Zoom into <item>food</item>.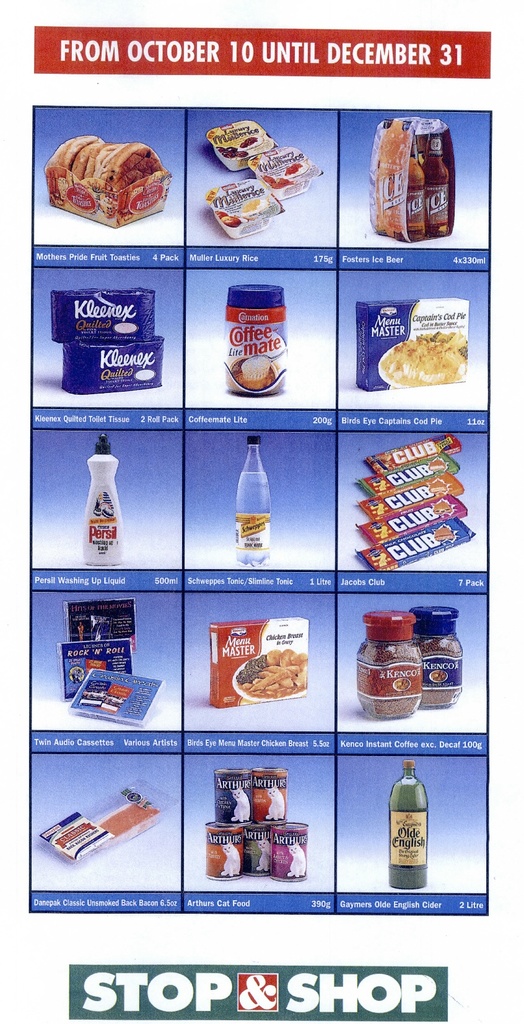
Zoom target: Rect(97, 799, 162, 848).
